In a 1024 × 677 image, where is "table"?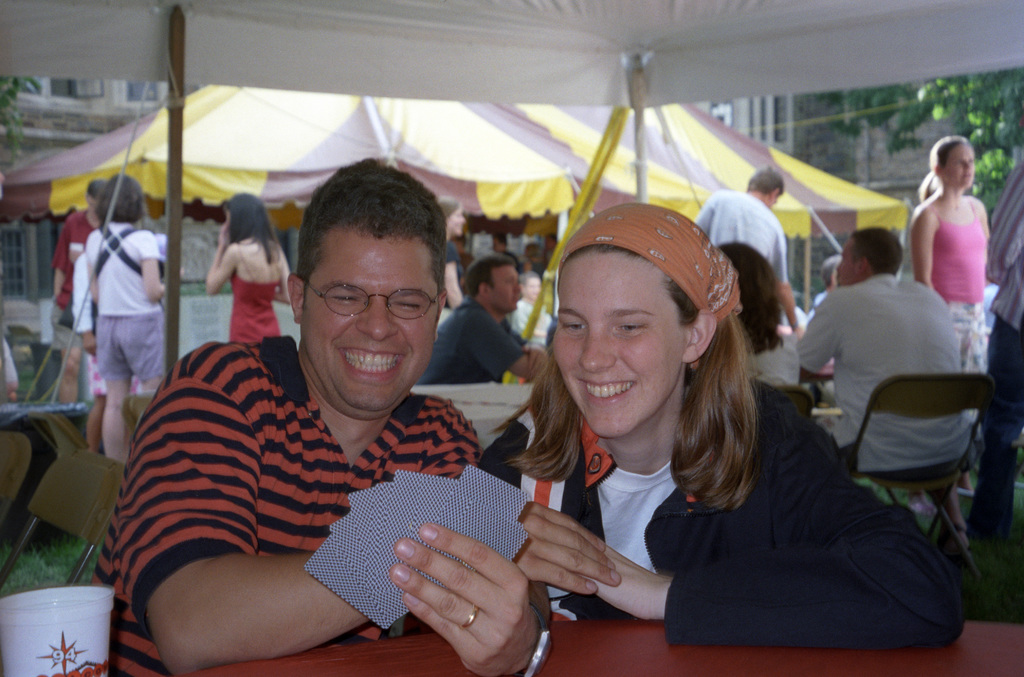
detection(186, 605, 1023, 676).
